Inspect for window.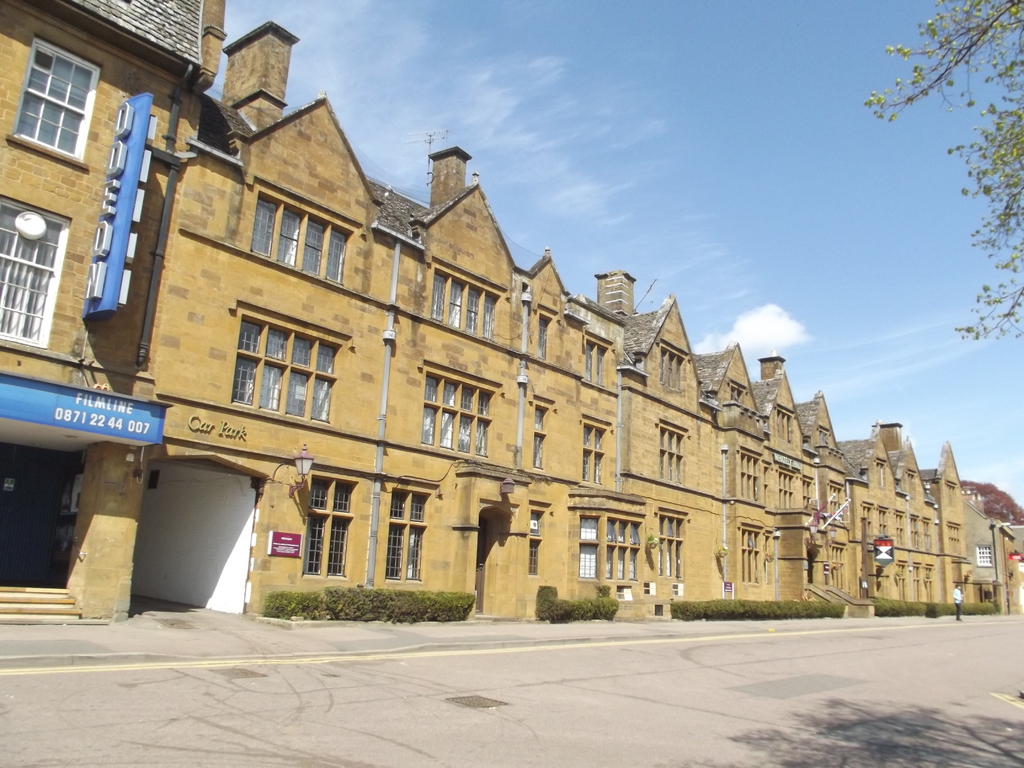
Inspection: (385, 493, 424, 581).
